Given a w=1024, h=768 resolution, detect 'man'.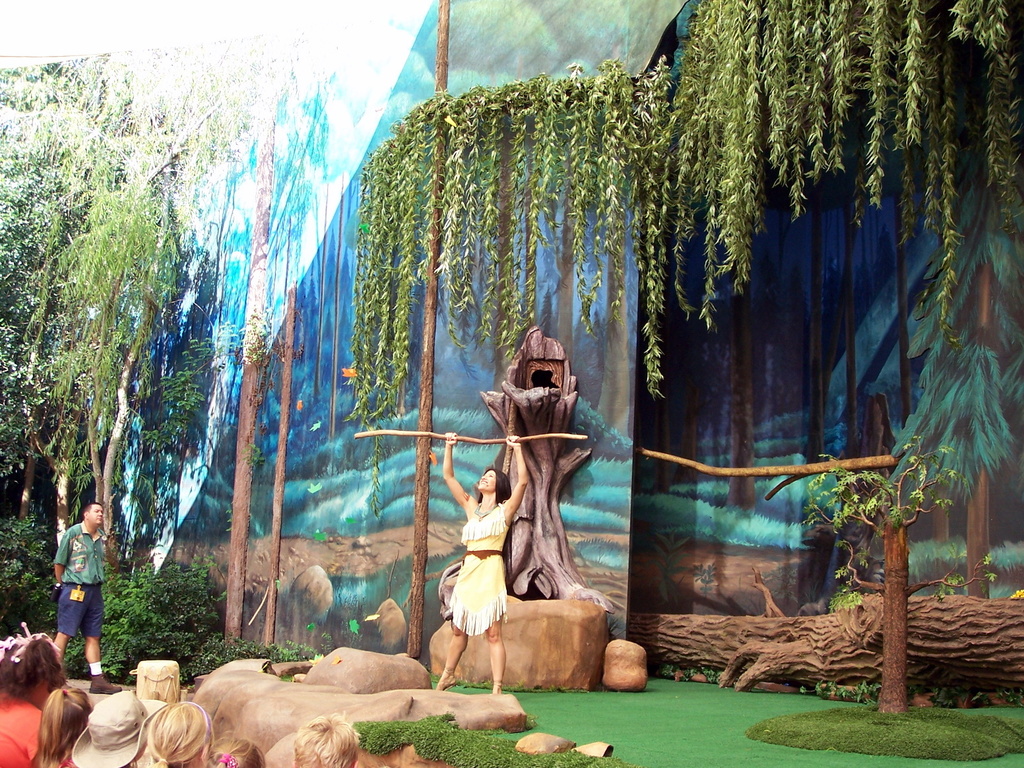
x1=43, y1=498, x2=125, y2=697.
